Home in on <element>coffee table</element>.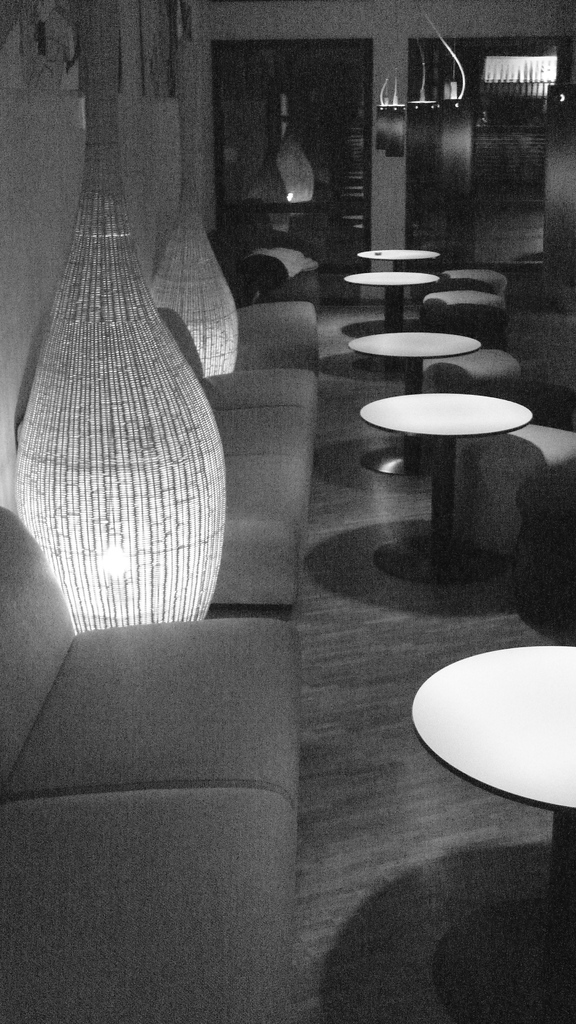
Homed in at [left=352, top=249, right=438, bottom=265].
